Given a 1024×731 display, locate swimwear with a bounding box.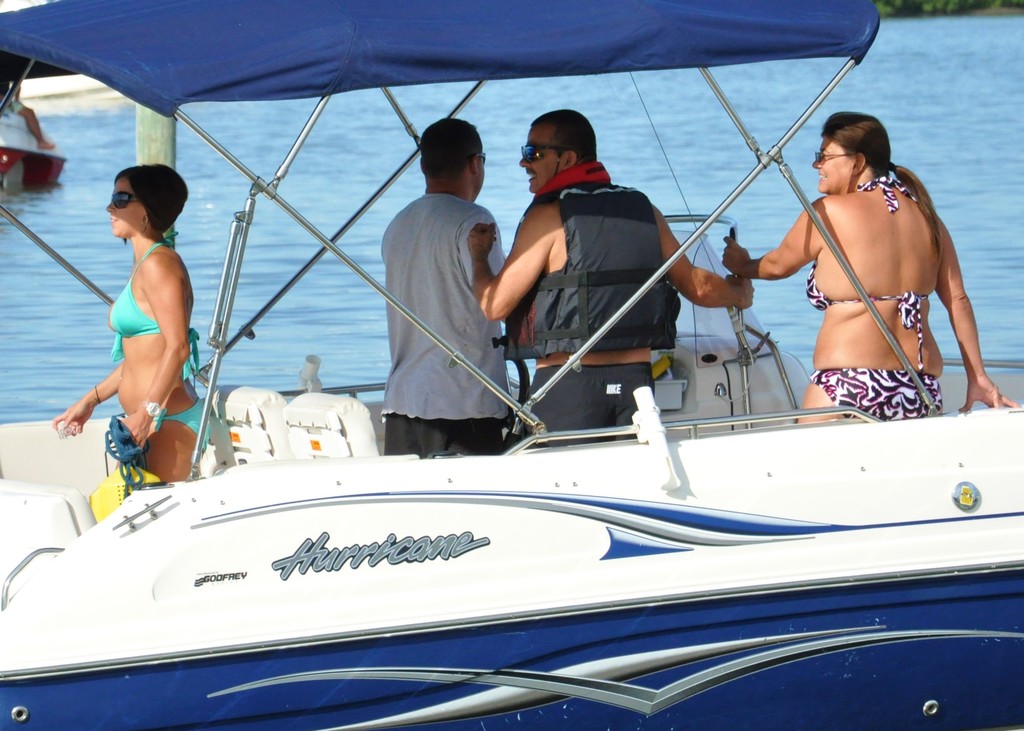
Located: {"left": 154, "top": 401, "right": 214, "bottom": 454}.
